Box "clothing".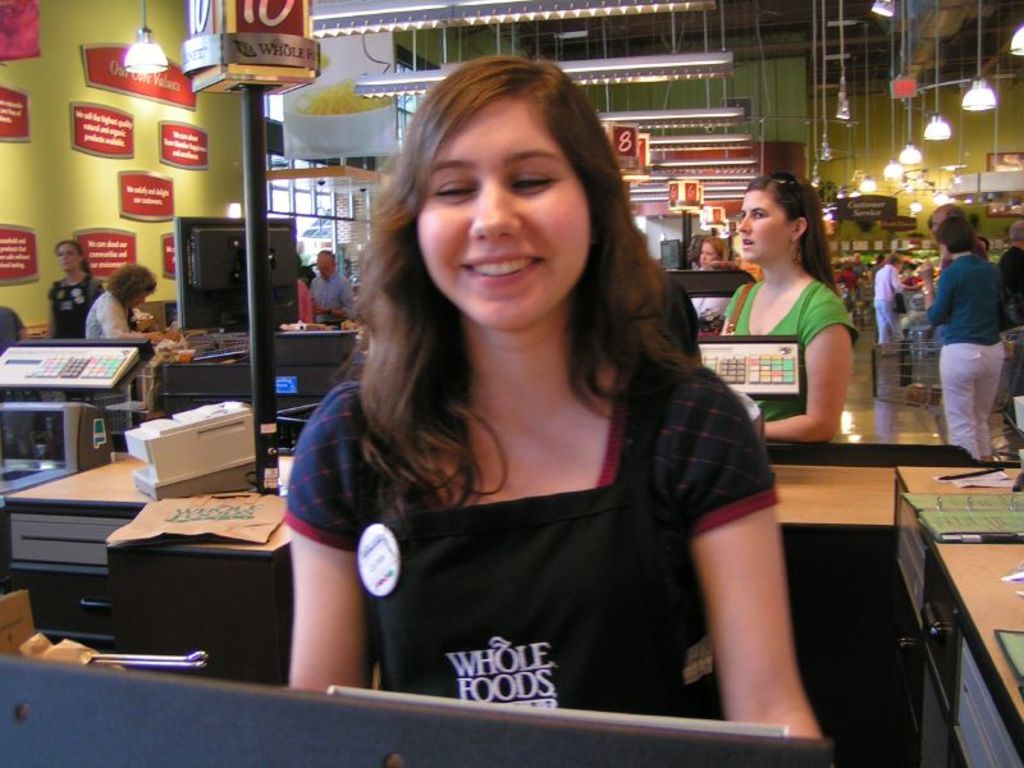
l=44, t=269, r=102, b=347.
